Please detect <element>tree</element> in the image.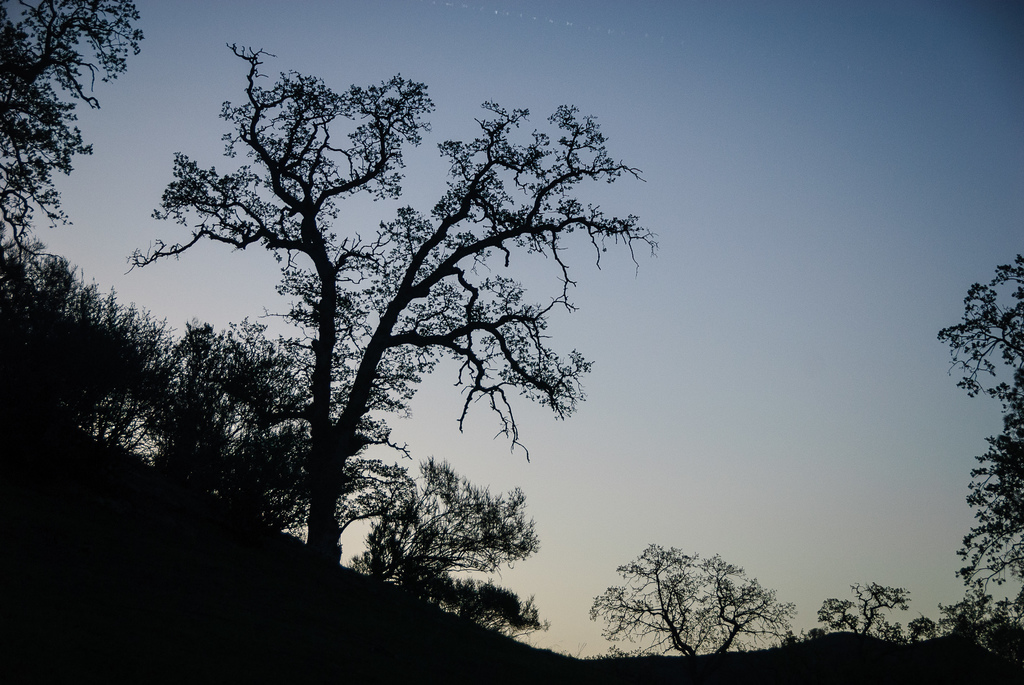
(left=821, top=579, right=936, bottom=642).
